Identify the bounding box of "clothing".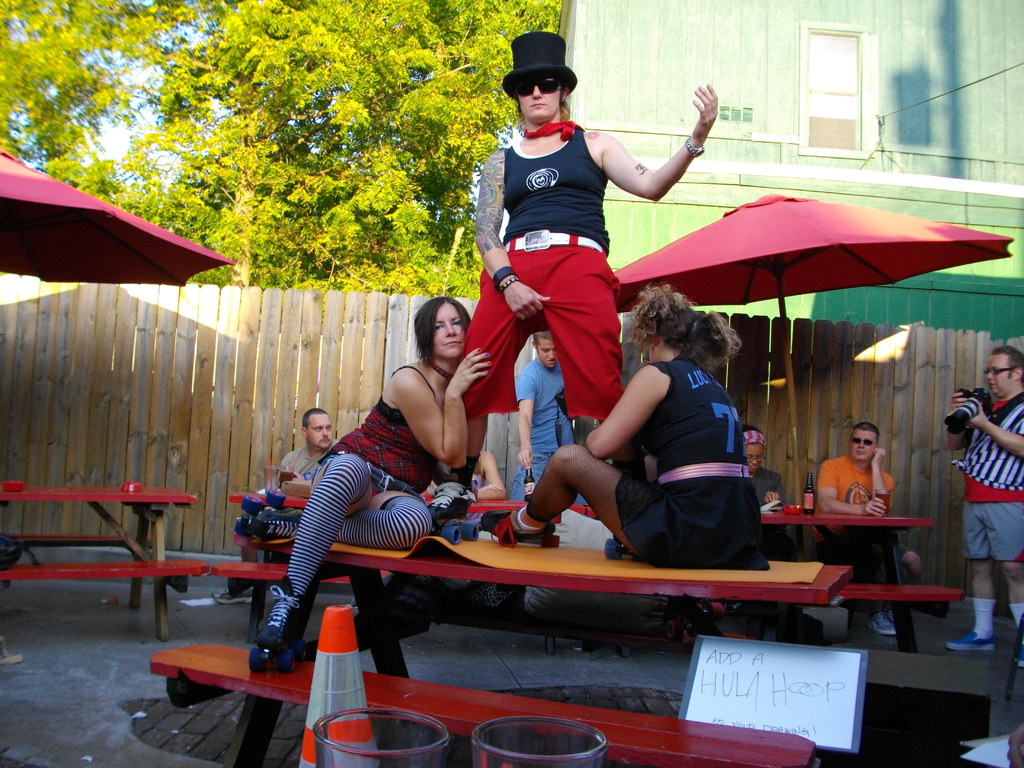
[left=509, top=356, right=575, bottom=501].
